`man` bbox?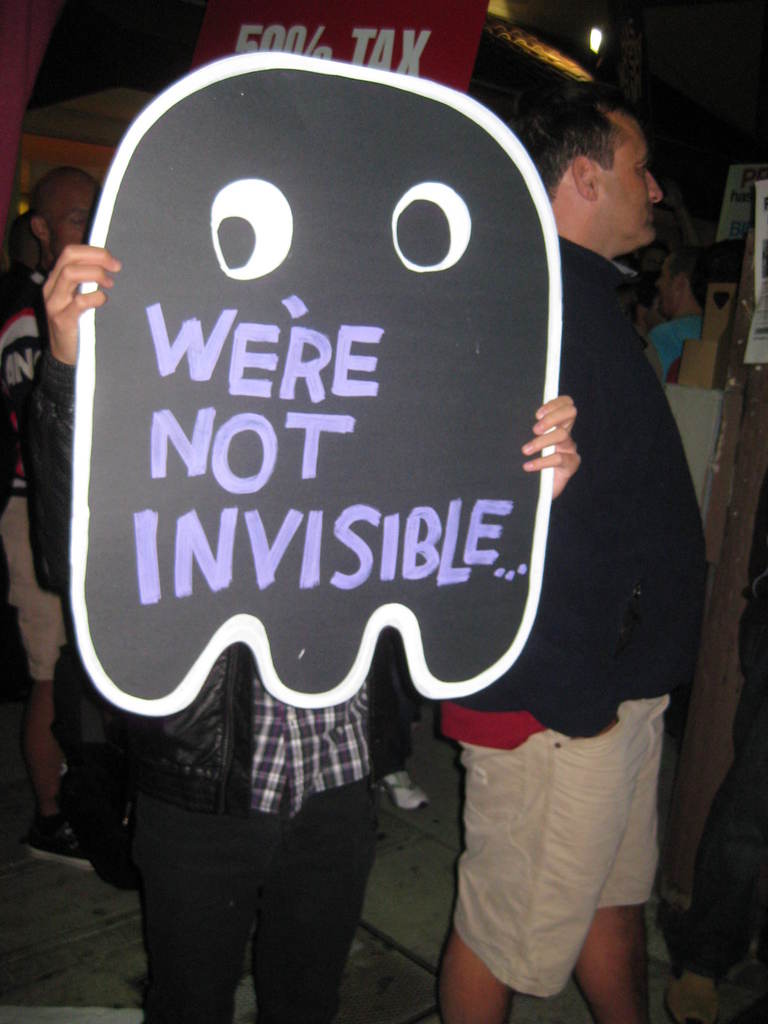
x1=647, y1=236, x2=708, y2=379
